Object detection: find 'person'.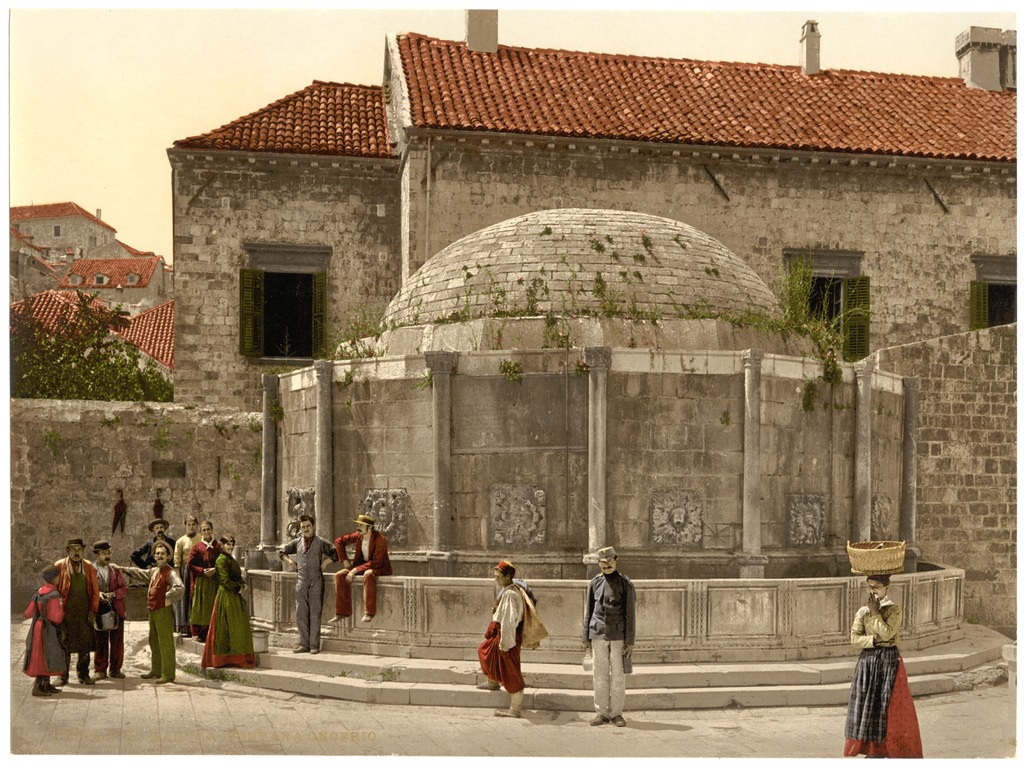
<box>177,521,221,640</box>.
